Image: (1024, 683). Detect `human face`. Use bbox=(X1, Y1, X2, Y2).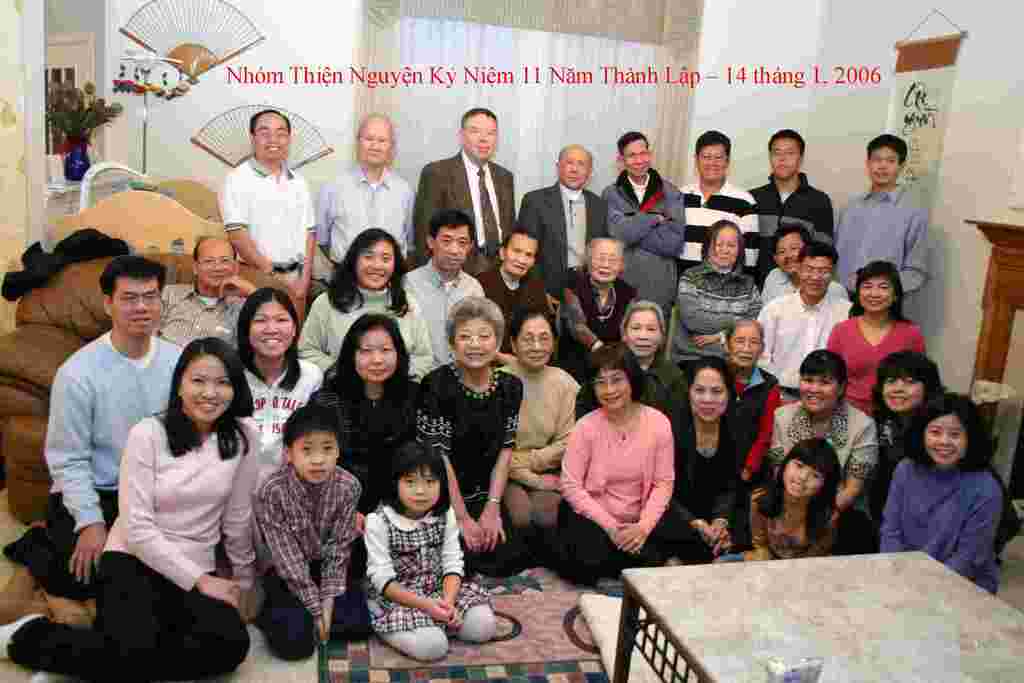
bbox=(110, 278, 165, 334).
